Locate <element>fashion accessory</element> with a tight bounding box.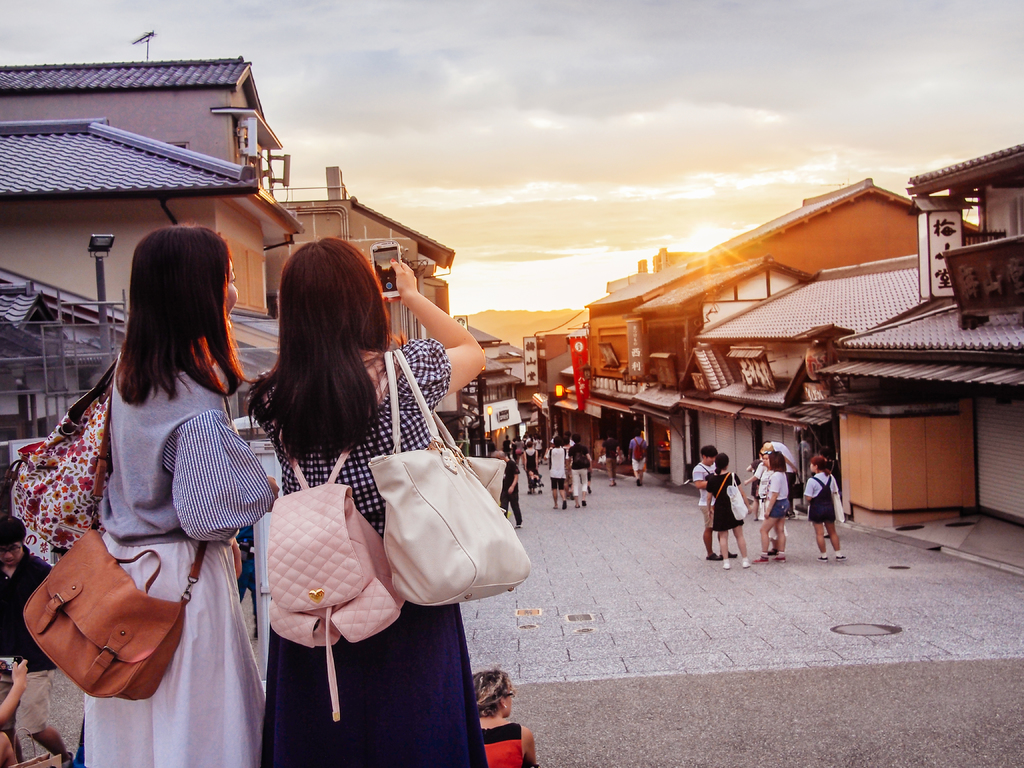
<box>363,346,535,610</box>.
